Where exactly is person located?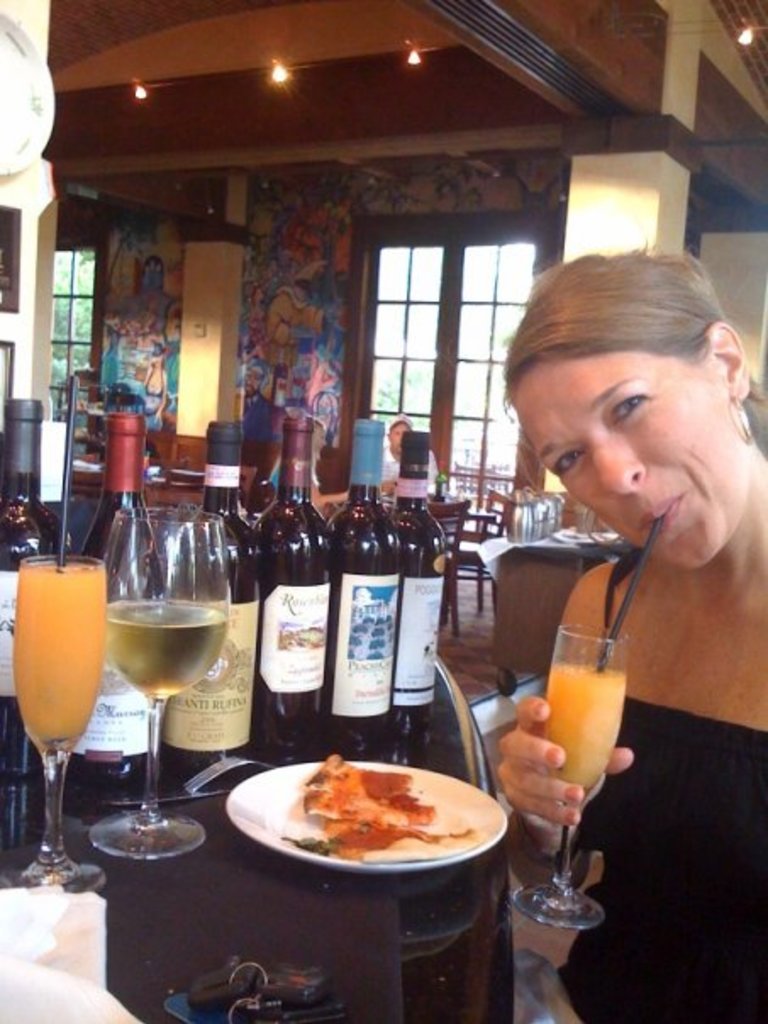
Its bounding box is box=[383, 415, 441, 490].
